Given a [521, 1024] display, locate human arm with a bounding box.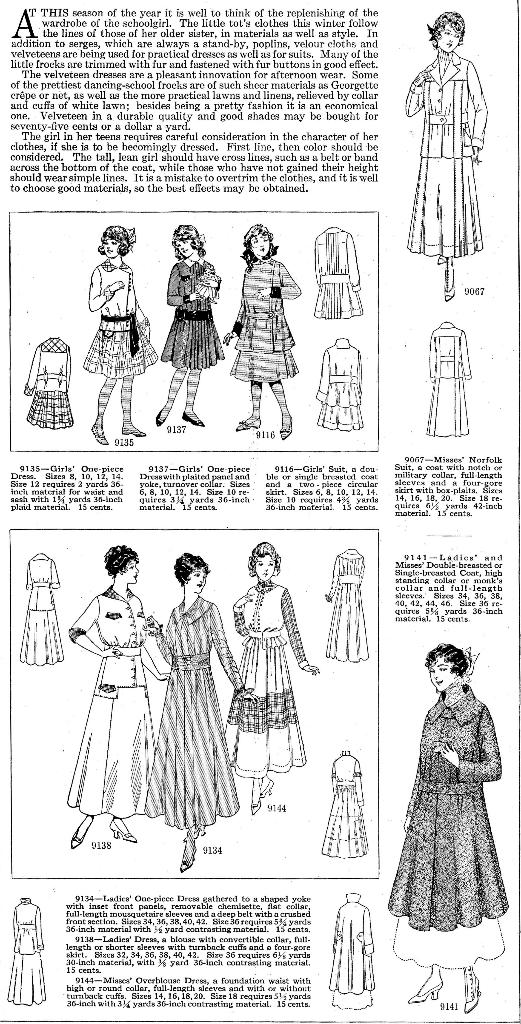
Located: BBox(431, 746, 460, 770).
